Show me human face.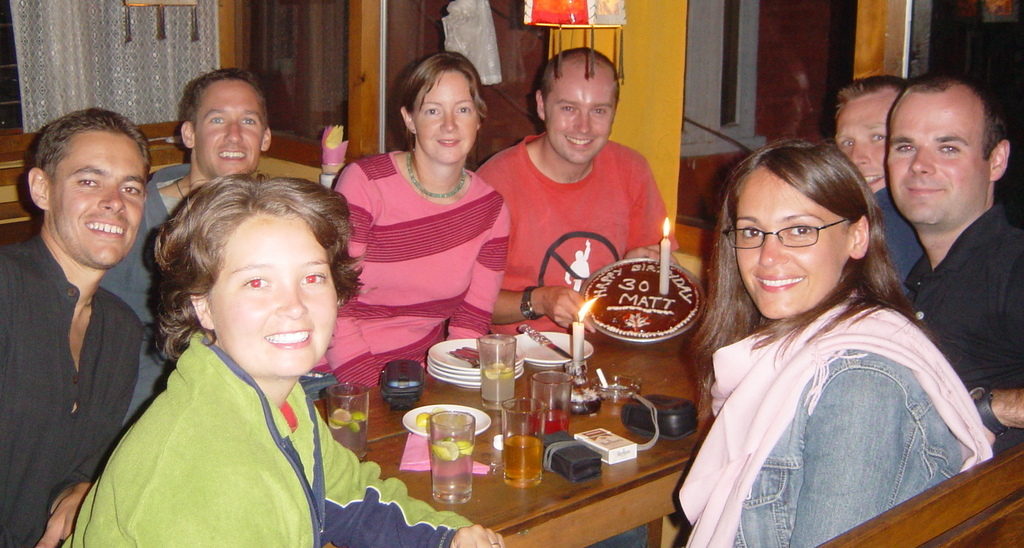
human face is here: box(834, 84, 901, 195).
